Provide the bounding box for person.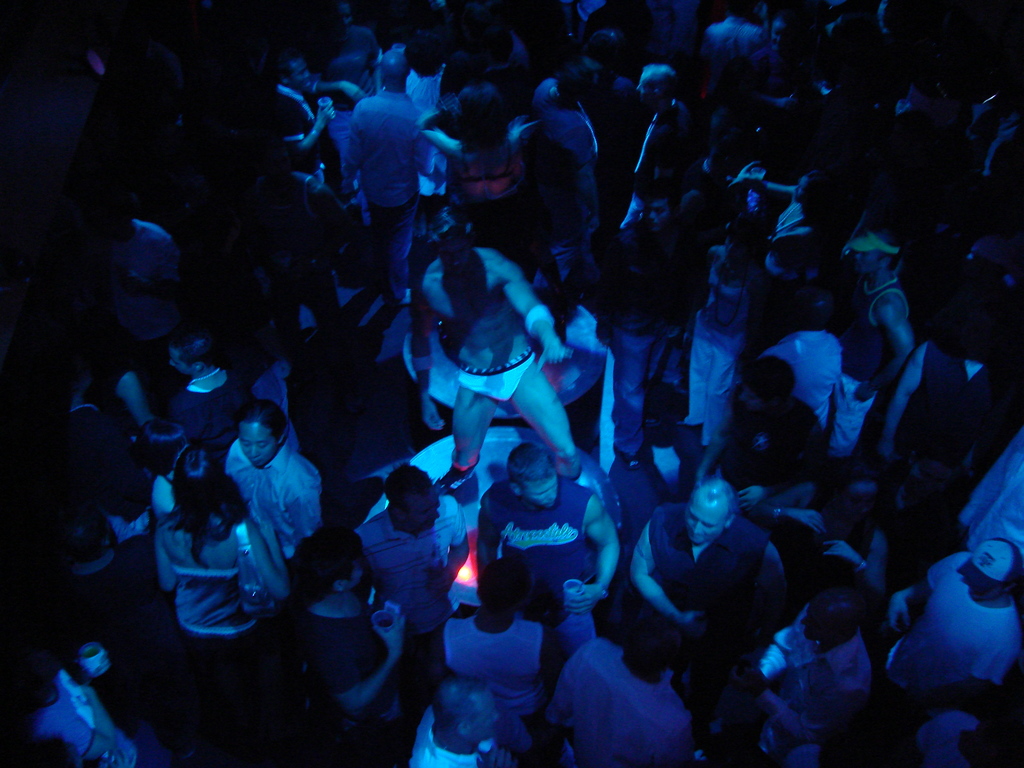
{"x1": 215, "y1": 399, "x2": 332, "y2": 597}.
